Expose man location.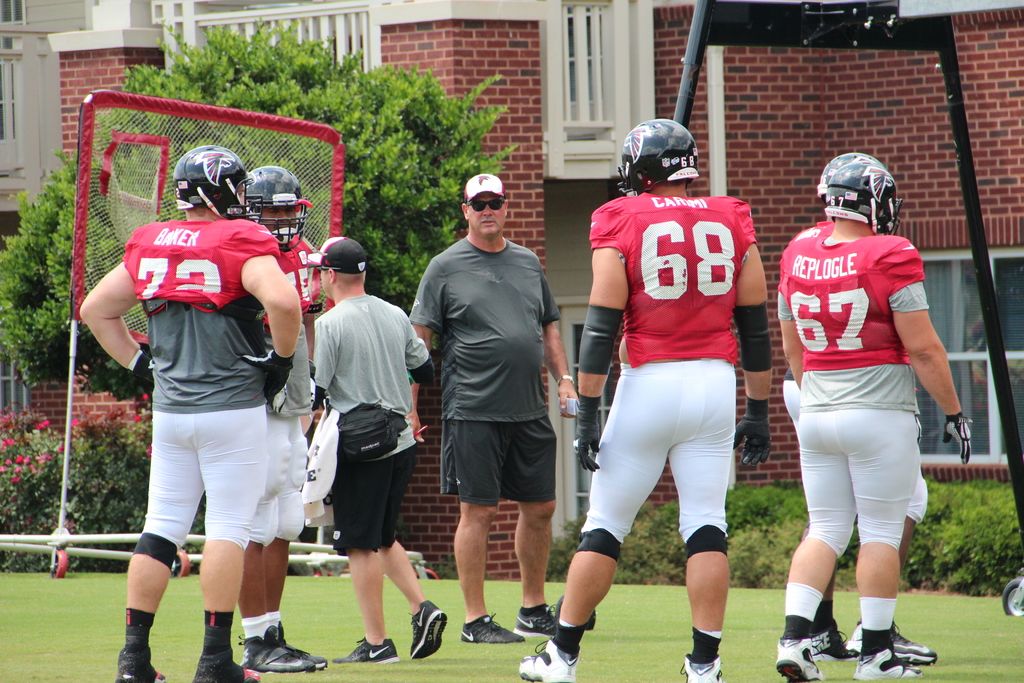
Exposed at 780,154,936,664.
